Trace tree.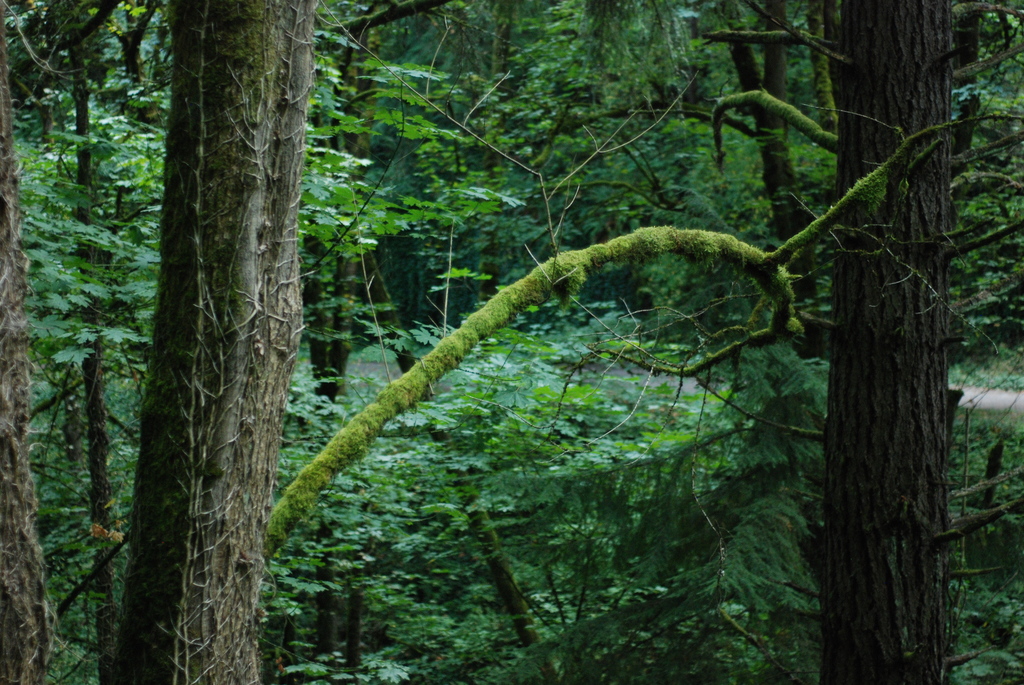
Traced to l=107, t=0, r=326, b=684.
